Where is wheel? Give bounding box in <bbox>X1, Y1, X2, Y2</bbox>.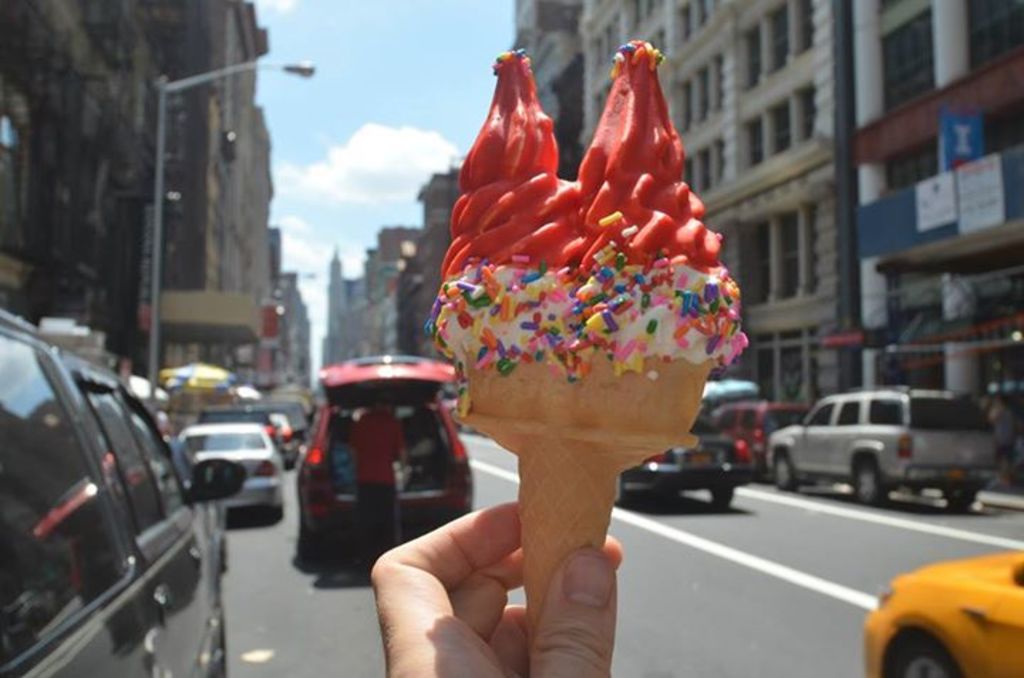
<bbox>849, 455, 887, 500</bbox>.
